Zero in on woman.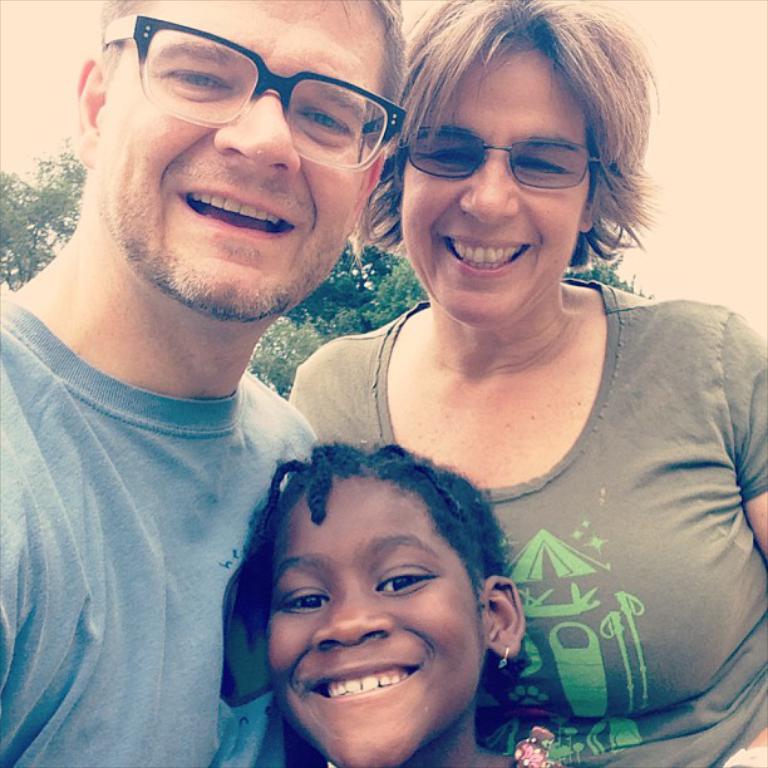
Zeroed in: (289, 0, 767, 767).
